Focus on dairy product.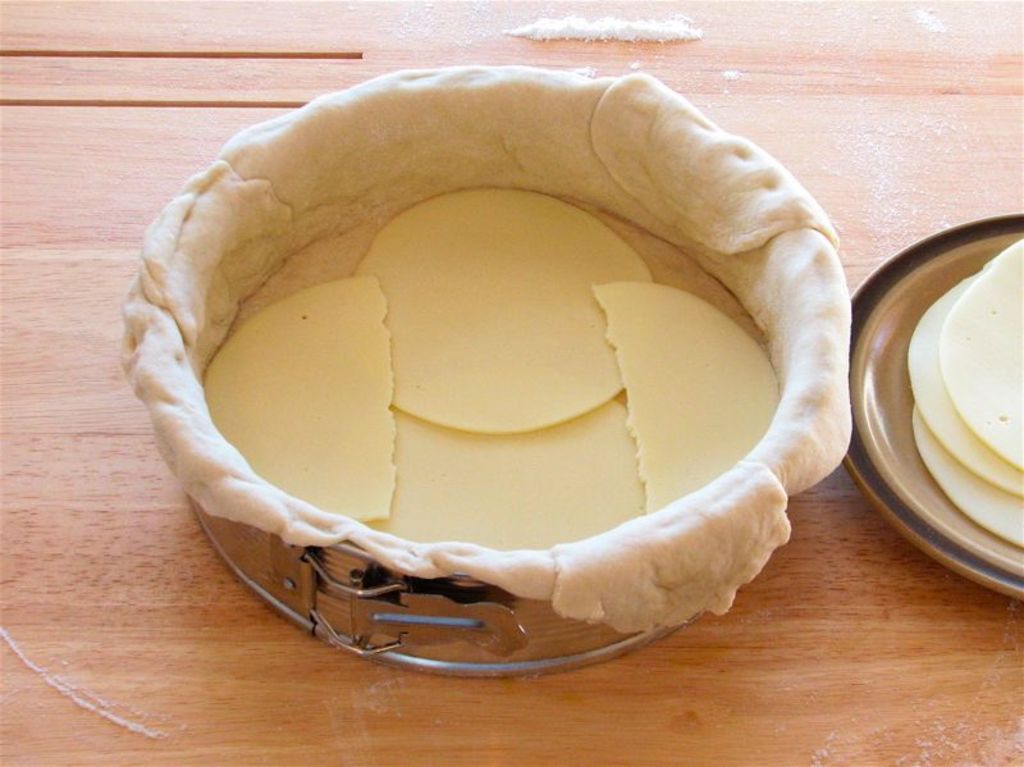
Focused at 596,288,780,501.
